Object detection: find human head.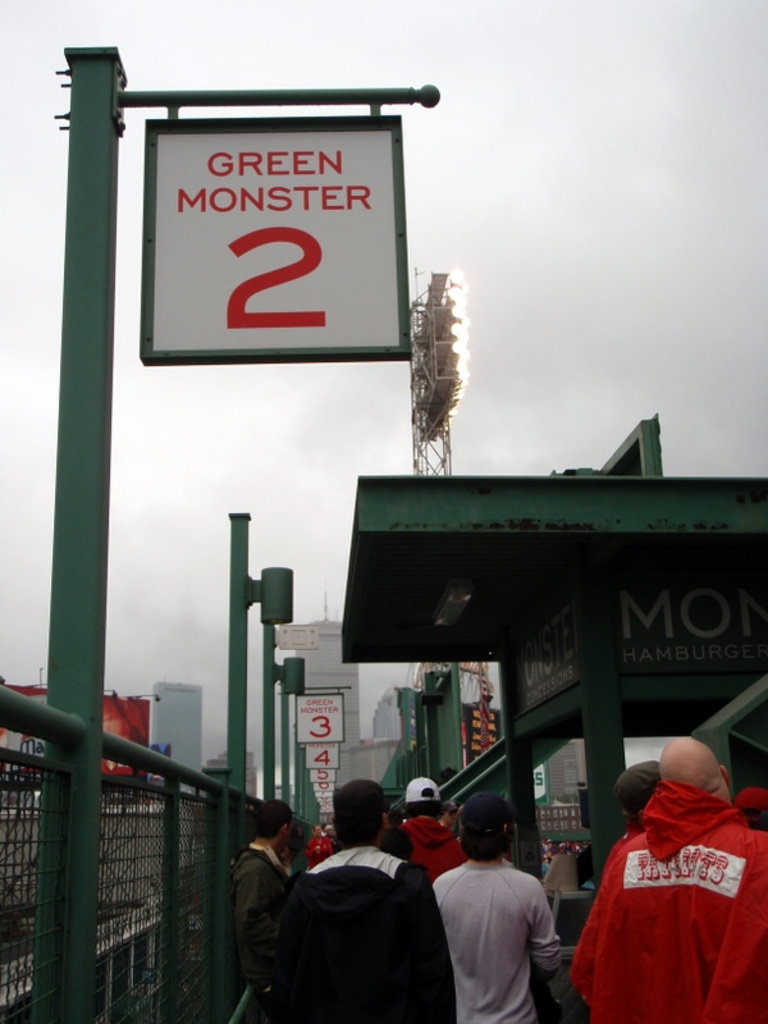
380/819/412/863.
